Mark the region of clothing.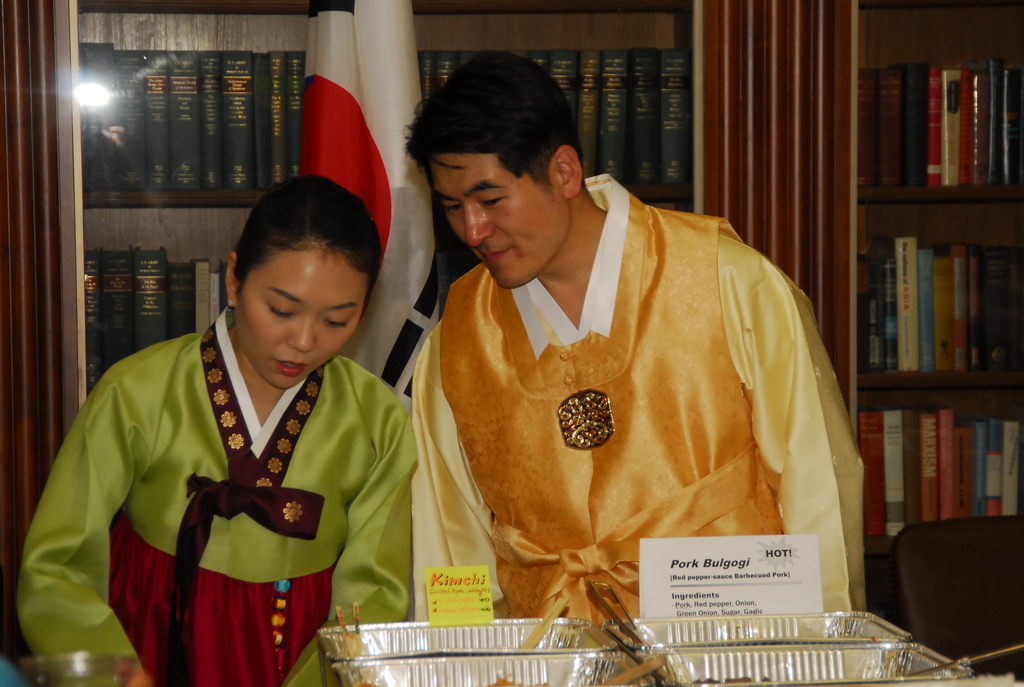
Region: 418:173:867:635.
